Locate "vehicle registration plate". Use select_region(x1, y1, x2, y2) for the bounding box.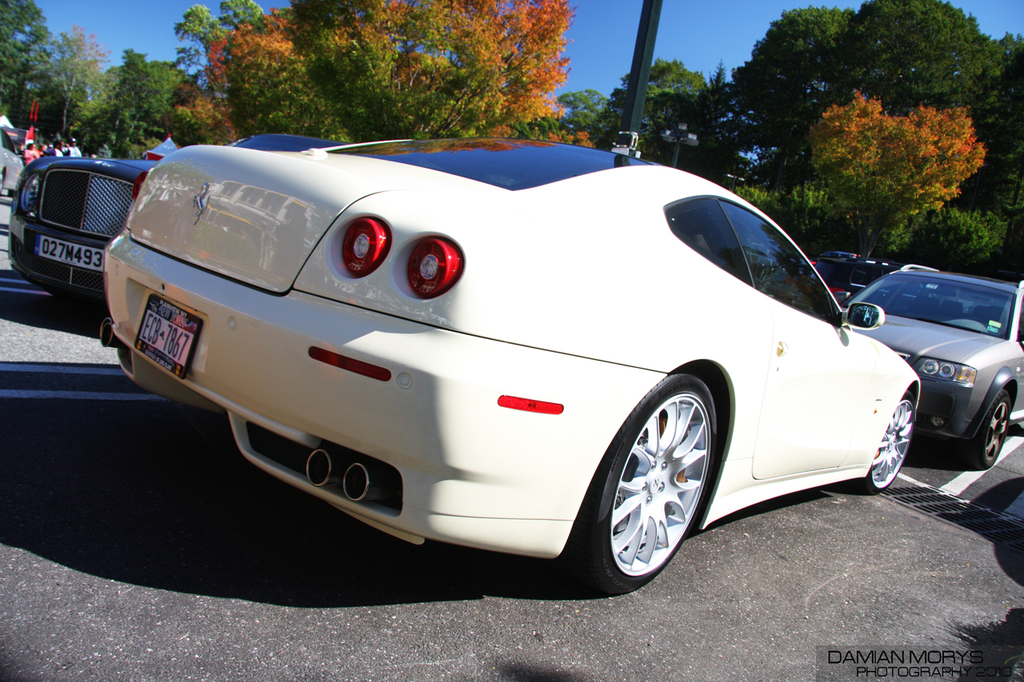
select_region(32, 232, 105, 273).
